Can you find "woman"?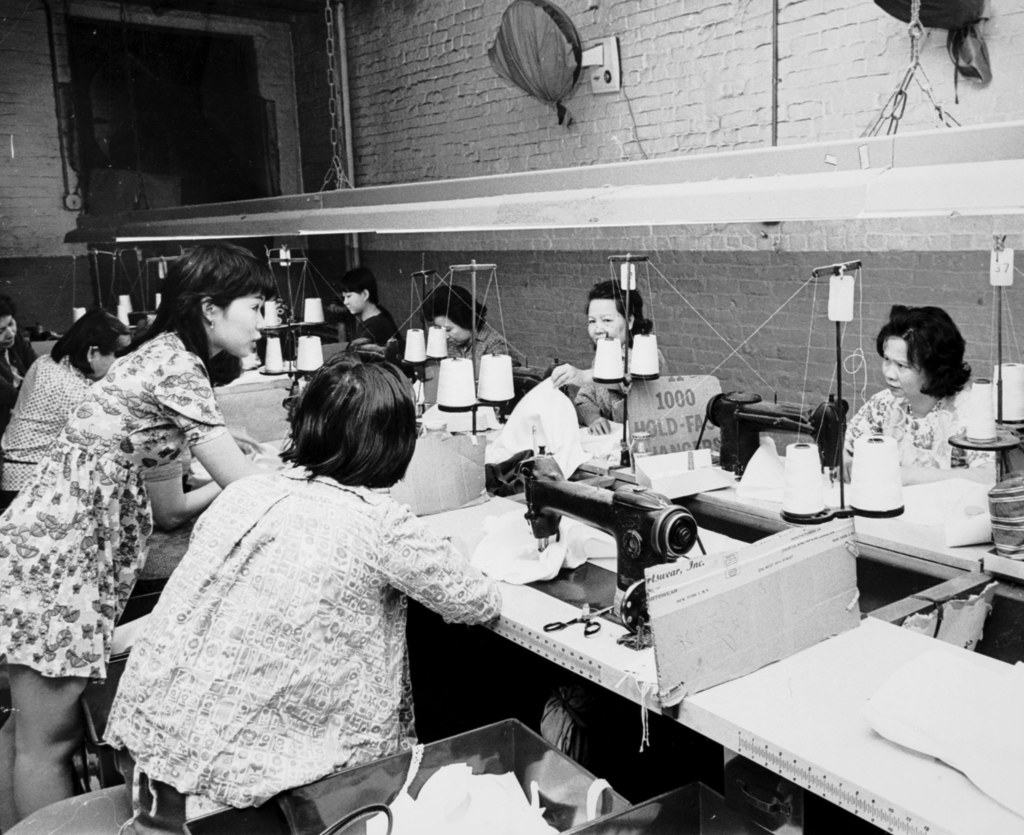
Yes, bounding box: x1=433 y1=279 x2=517 y2=414.
